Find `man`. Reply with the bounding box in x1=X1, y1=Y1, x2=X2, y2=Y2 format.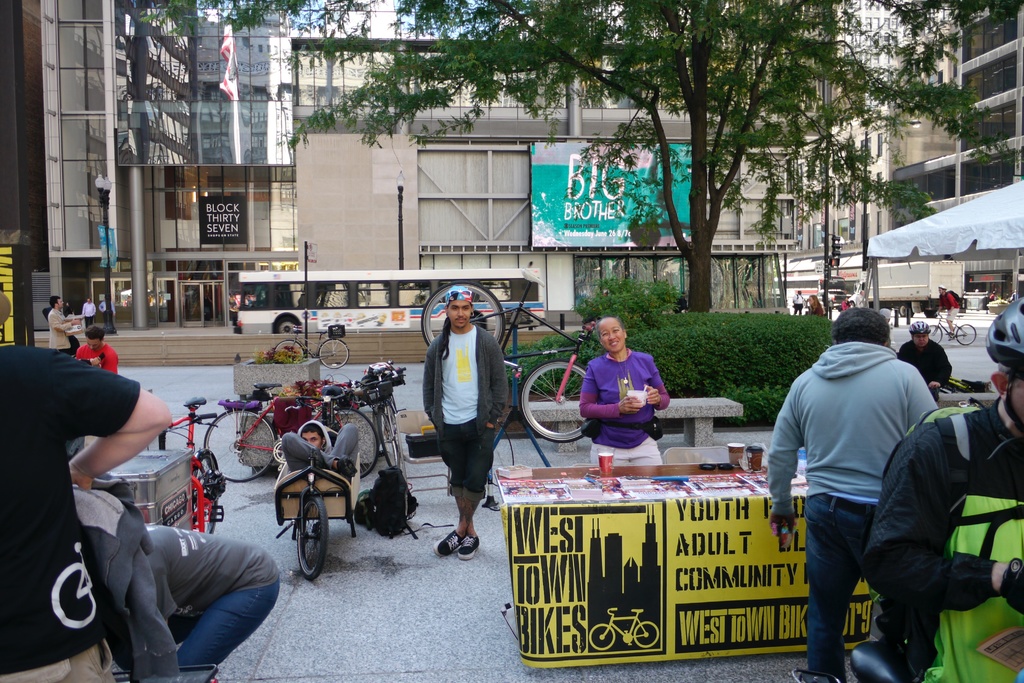
x1=860, y1=298, x2=1023, y2=682.
